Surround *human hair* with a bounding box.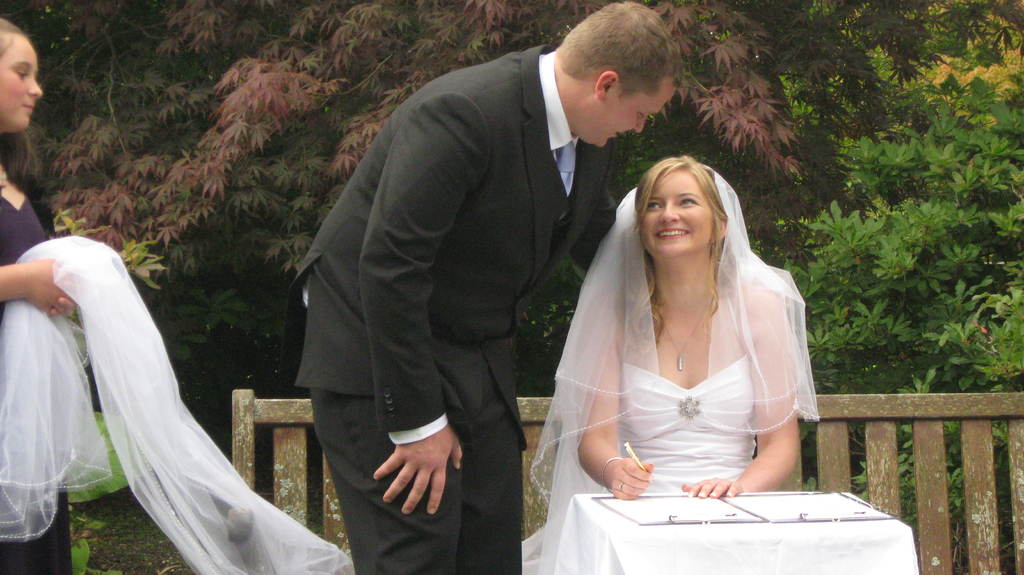
BBox(0, 18, 20, 58).
